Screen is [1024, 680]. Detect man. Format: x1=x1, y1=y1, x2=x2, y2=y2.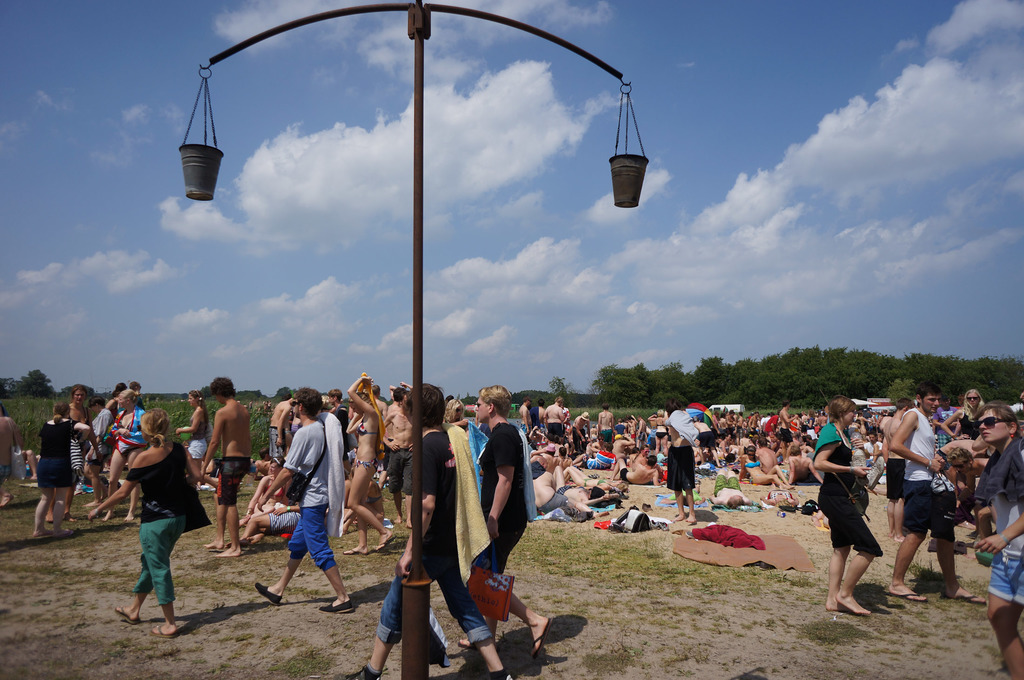
x1=518, y1=397, x2=532, y2=436.
